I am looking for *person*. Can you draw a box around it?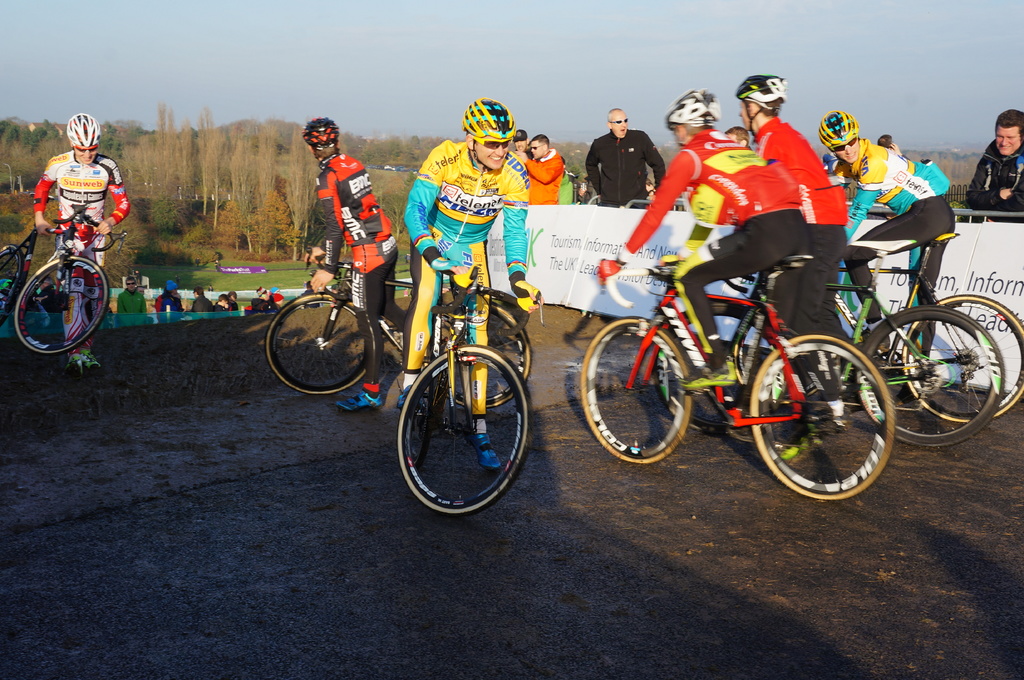
Sure, the bounding box is box=[394, 93, 547, 475].
